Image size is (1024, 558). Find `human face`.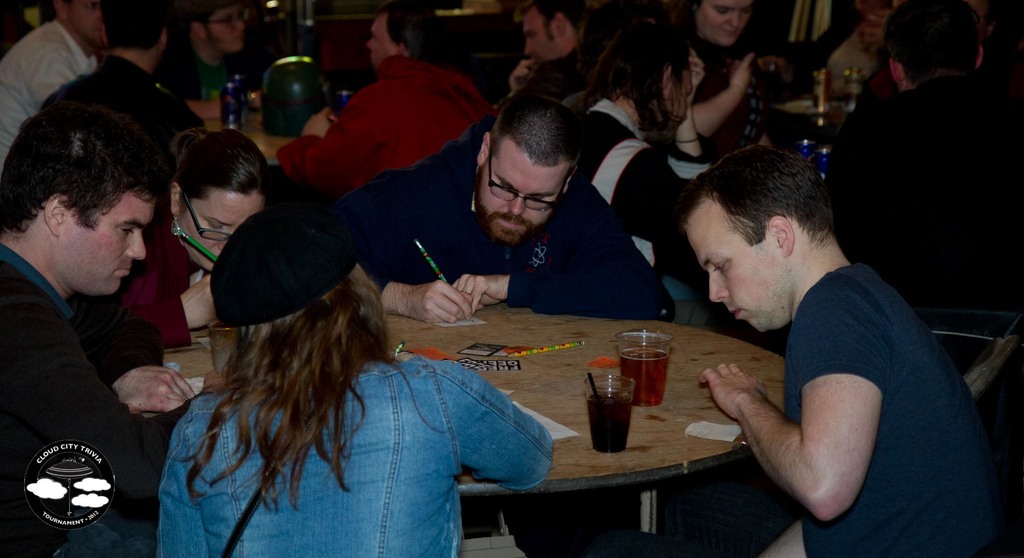
l=685, t=218, r=780, b=327.
